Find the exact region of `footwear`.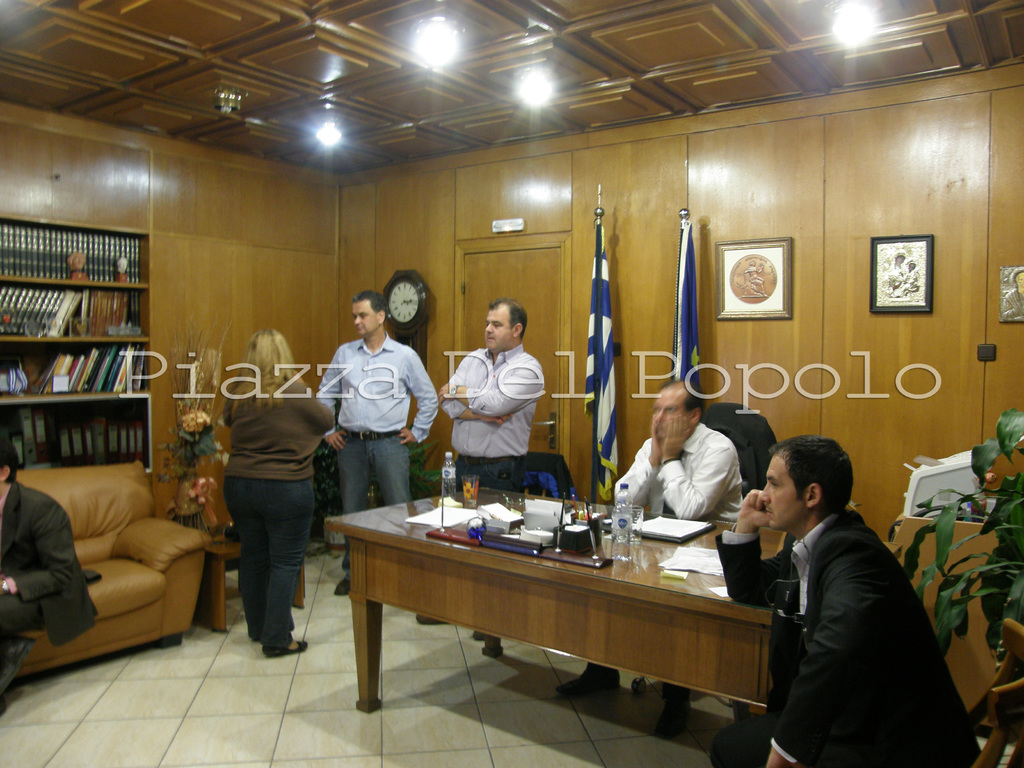
Exact region: [left=557, top=659, right=625, bottom=696].
